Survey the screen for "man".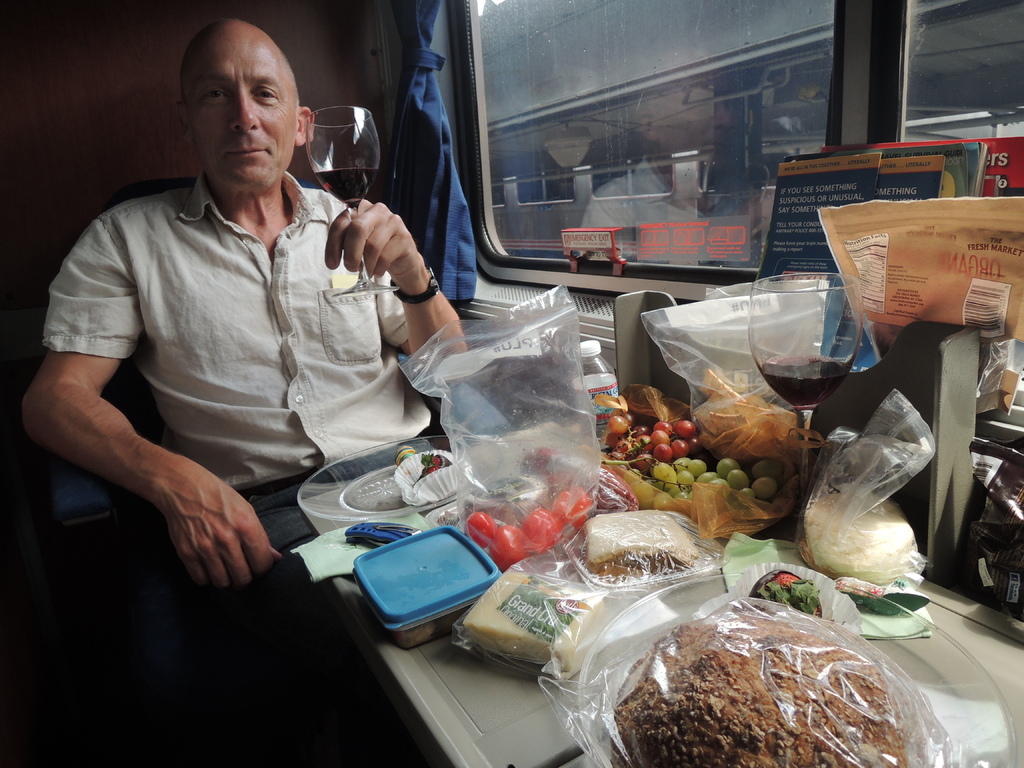
Survey found: [16, 13, 478, 615].
